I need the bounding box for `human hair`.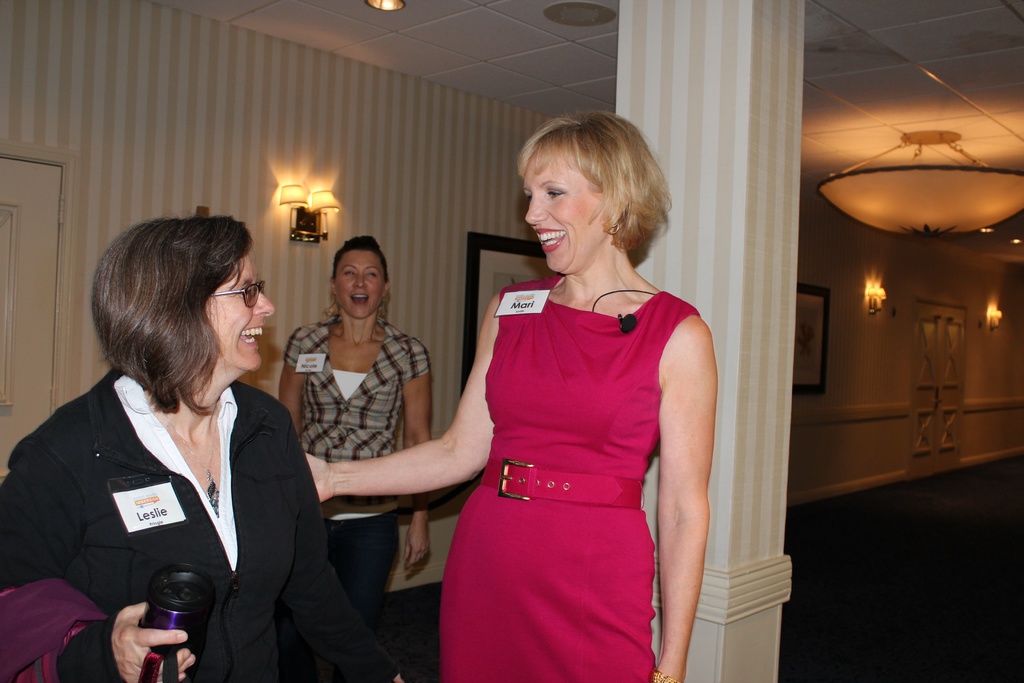
Here it is: <box>332,234,385,277</box>.
